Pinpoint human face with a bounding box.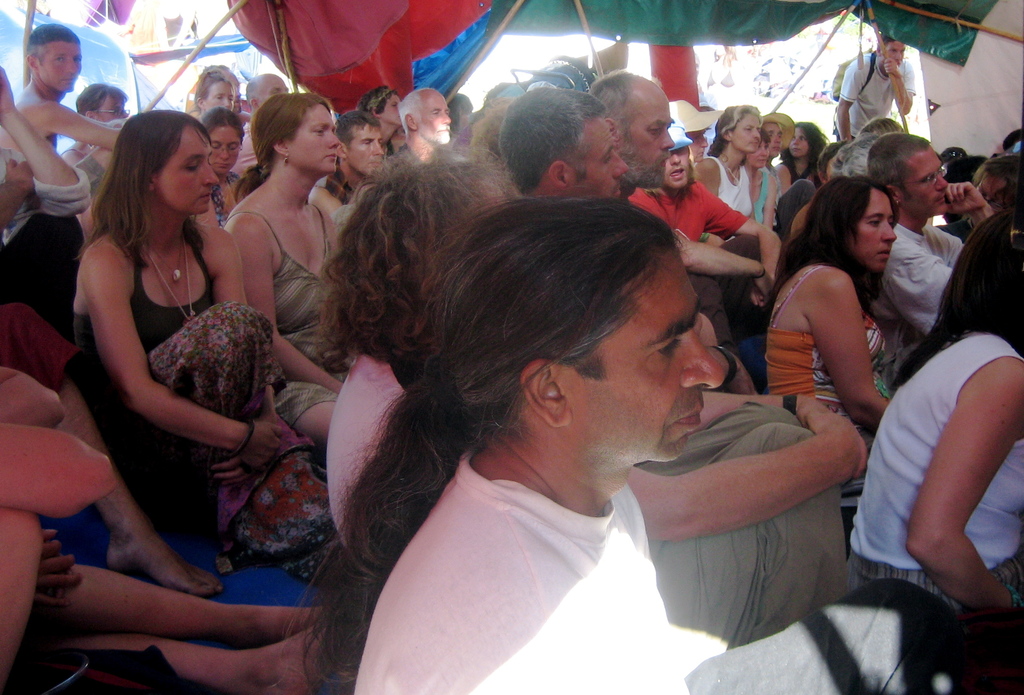
select_region(419, 94, 450, 143).
